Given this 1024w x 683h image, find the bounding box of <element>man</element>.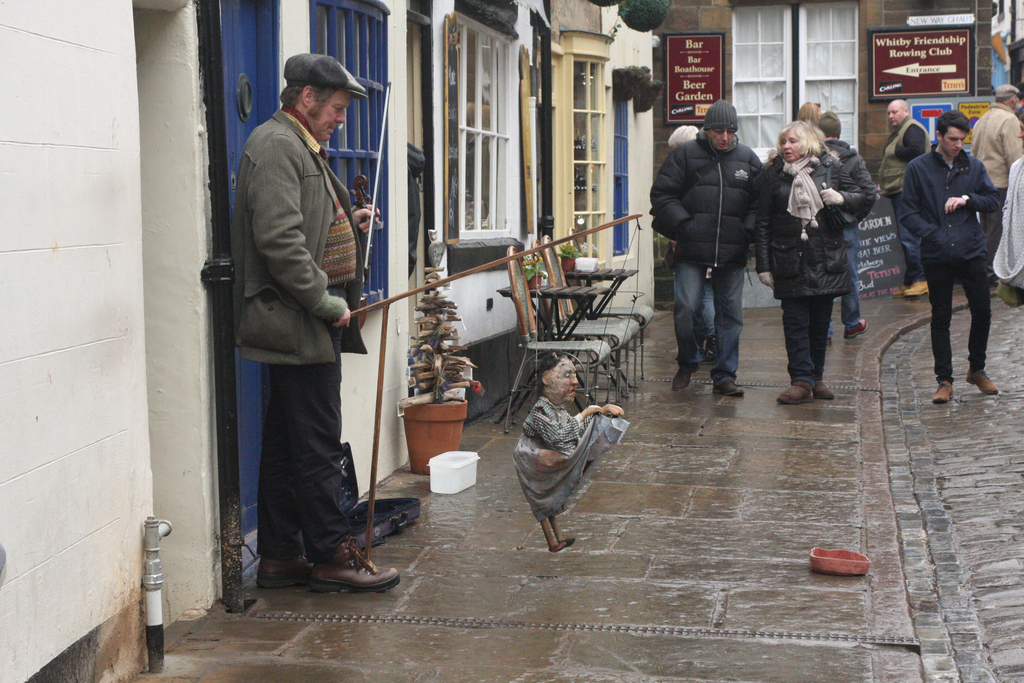
bbox=[816, 113, 878, 345].
